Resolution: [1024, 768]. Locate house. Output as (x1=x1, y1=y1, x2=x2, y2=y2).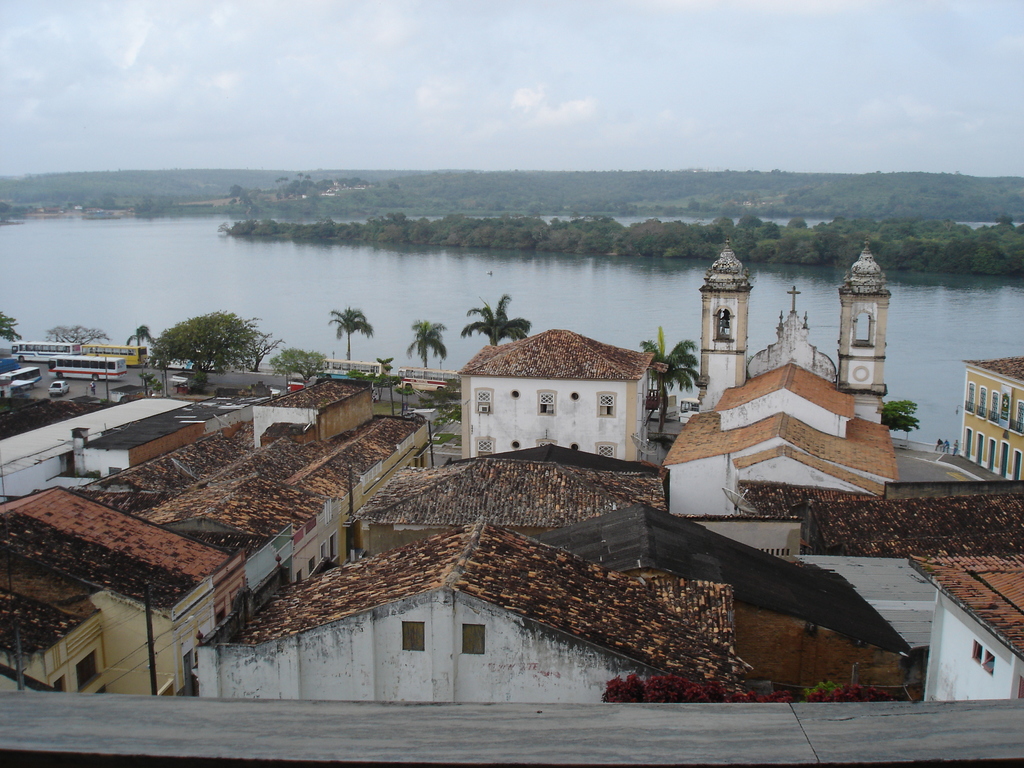
(x1=193, y1=518, x2=735, y2=714).
